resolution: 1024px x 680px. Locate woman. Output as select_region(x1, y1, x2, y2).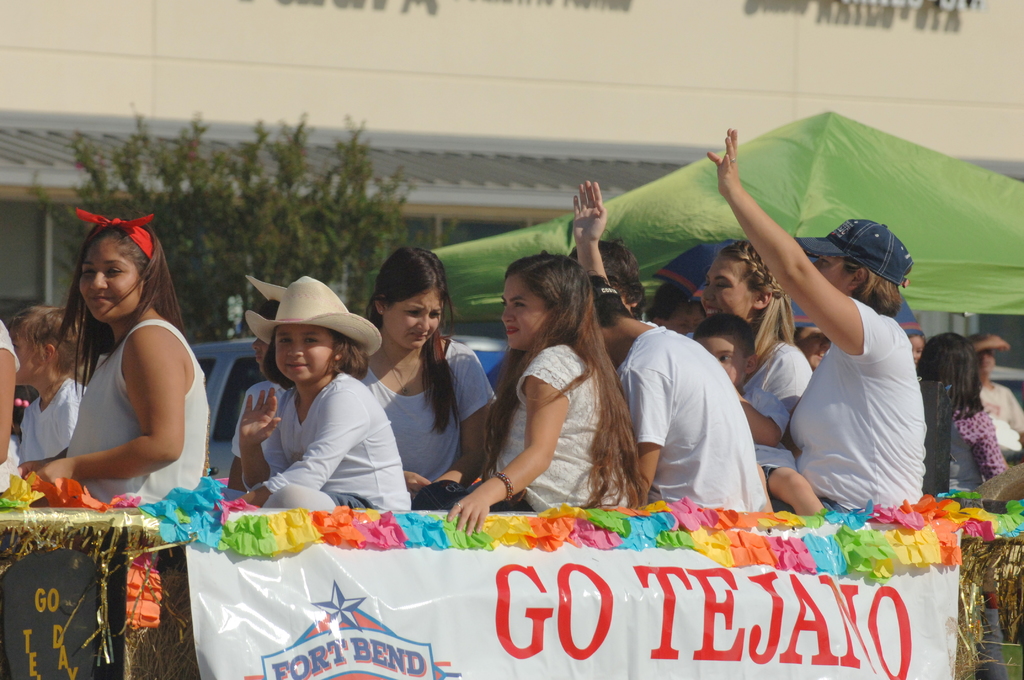
select_region(675, 234, 817, 437).
